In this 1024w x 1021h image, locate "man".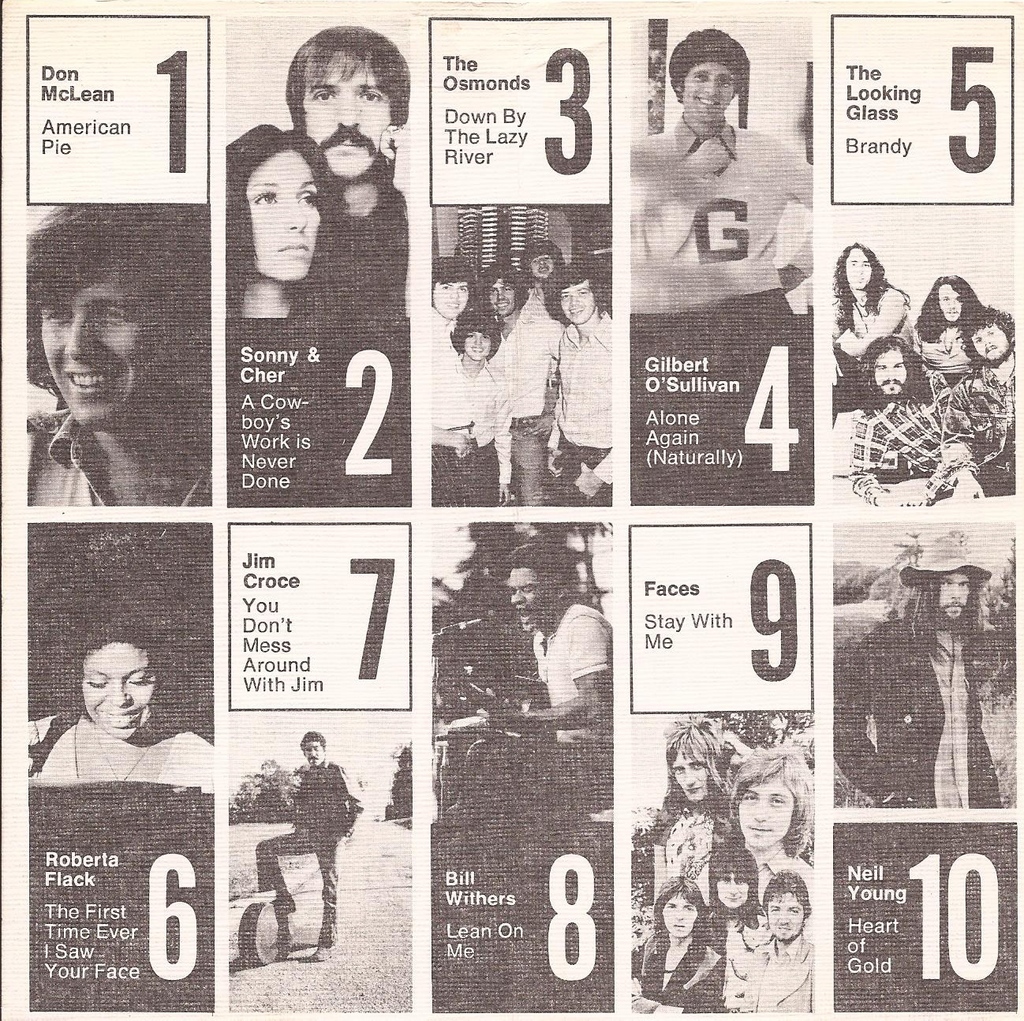
Bounding box: left=237, top=725, right=359, bottom=972.
